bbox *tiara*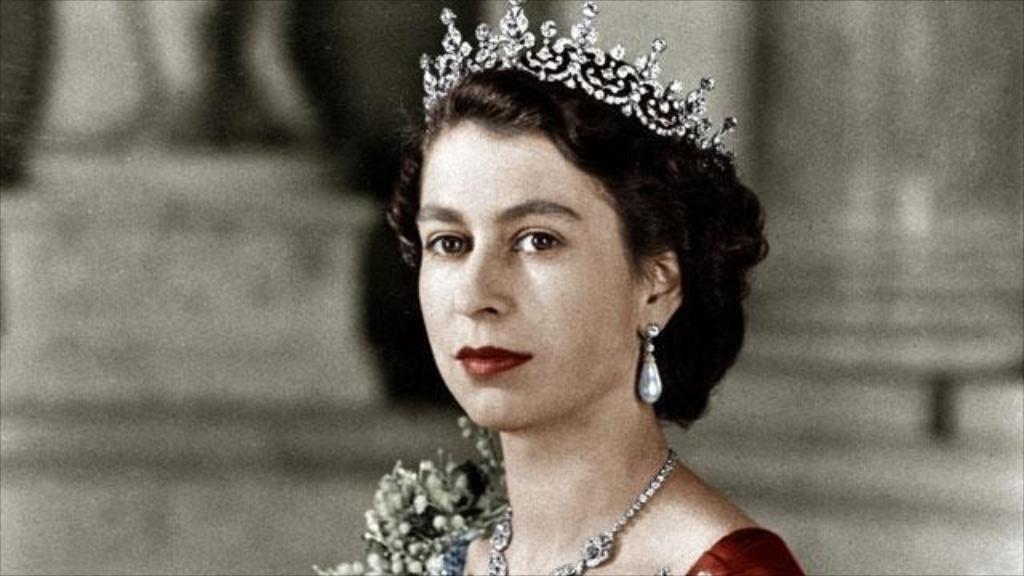
l=422, t=0, r=736, b=170
